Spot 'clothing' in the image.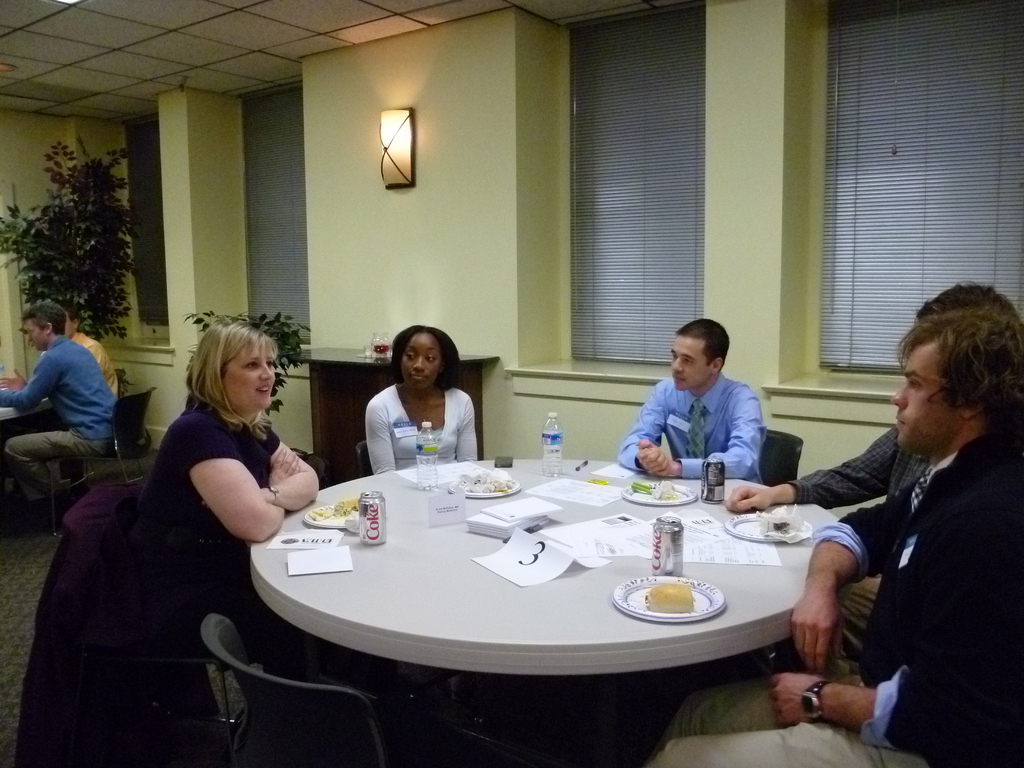
'clothing' found at [left=365, top=382, right=481, bottom=474].
